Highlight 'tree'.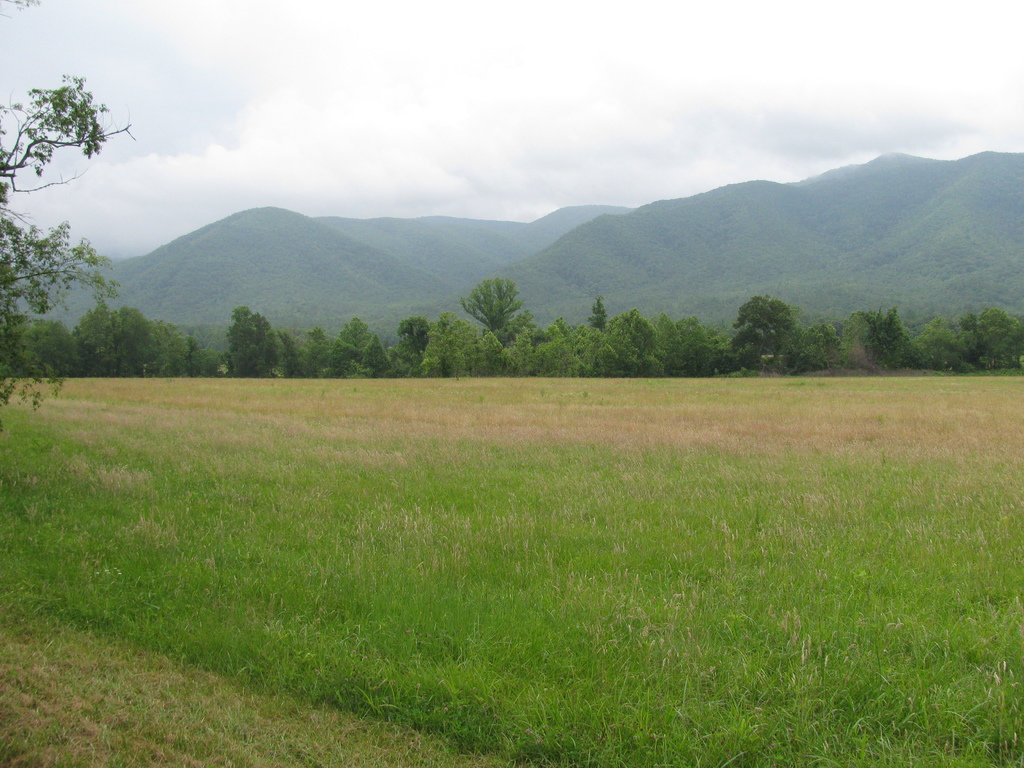
Highlighted region: BBox(729, 284, 803, 379).
